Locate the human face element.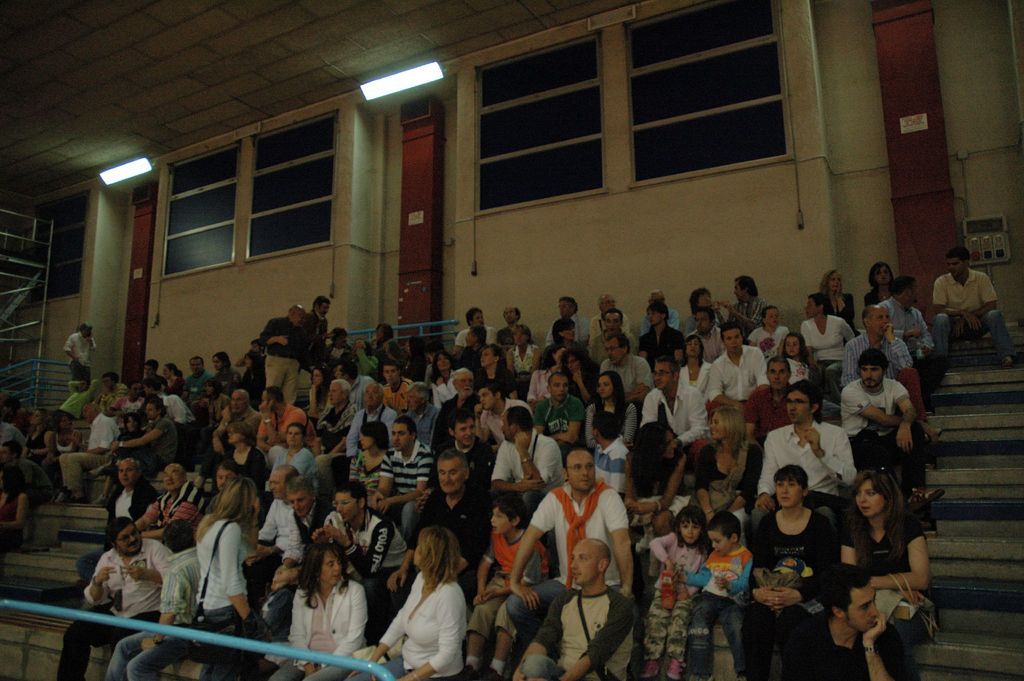
Element bbox: {"left": 606, "top": 316, "right": 624, "bottom": 336}.
